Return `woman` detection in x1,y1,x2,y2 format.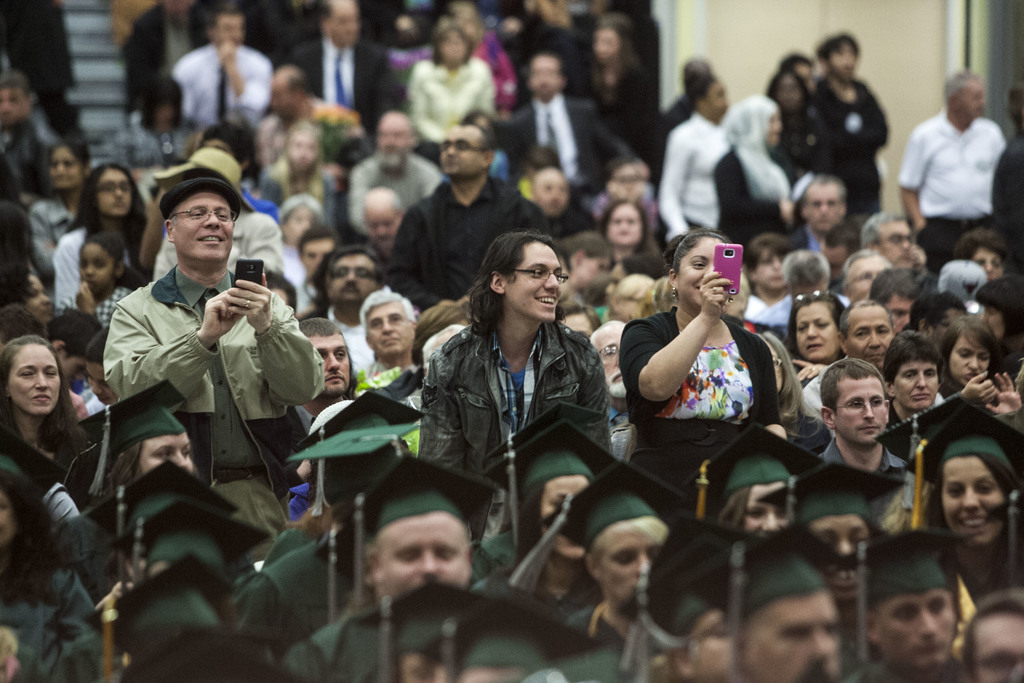
0,336,91,490.
